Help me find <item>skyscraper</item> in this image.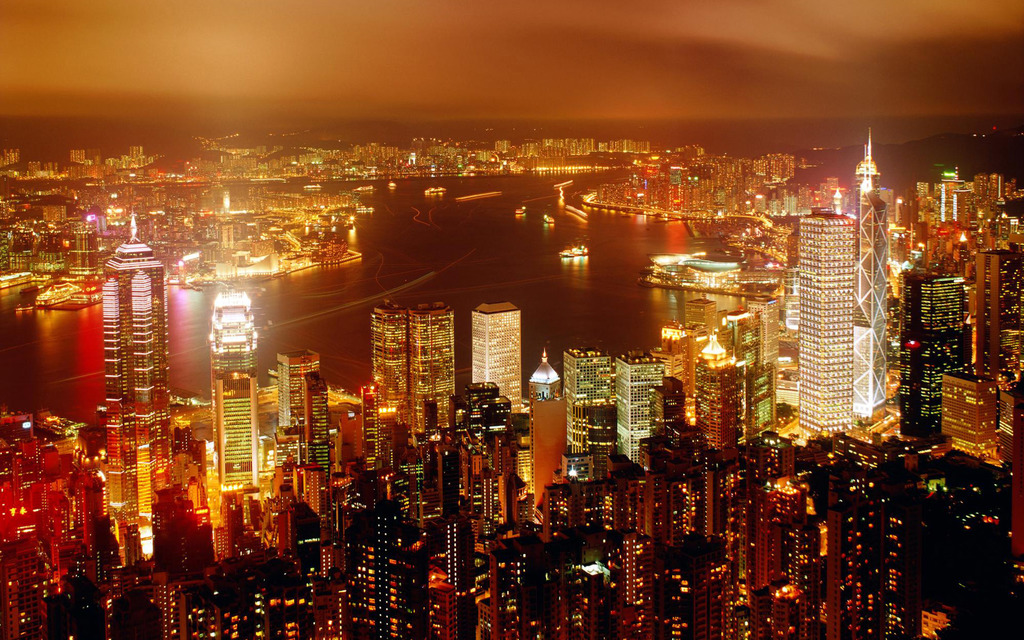
Found it: 106/219/179/570.
